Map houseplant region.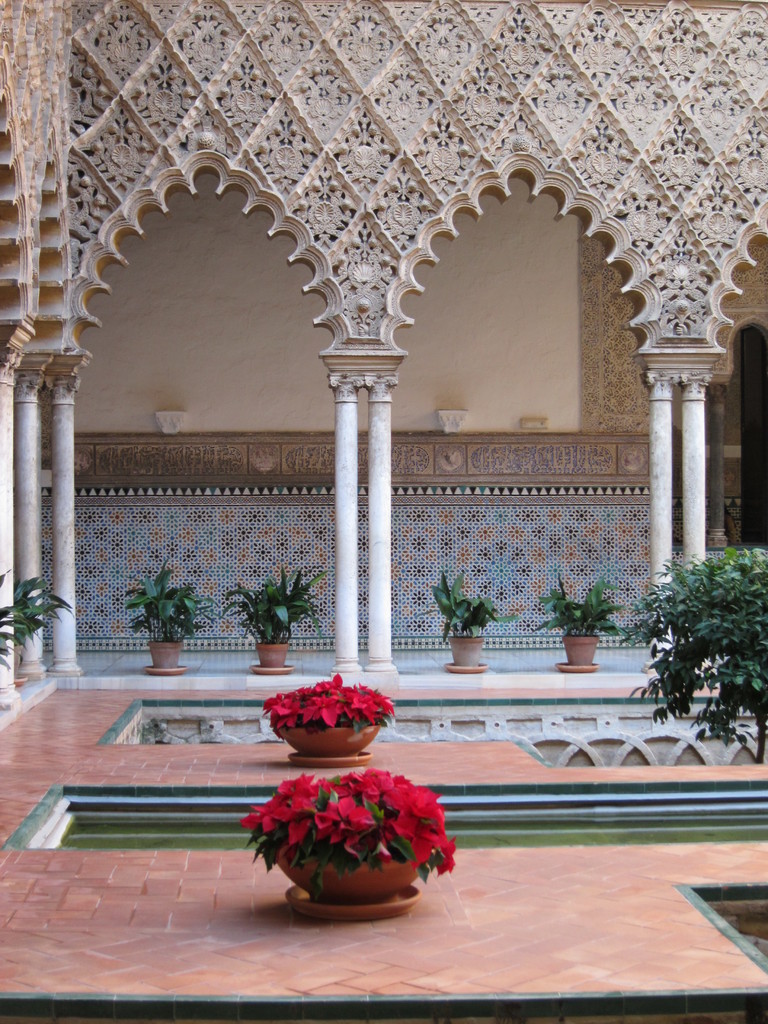
Mapped to 417, 567, 529, 676.
